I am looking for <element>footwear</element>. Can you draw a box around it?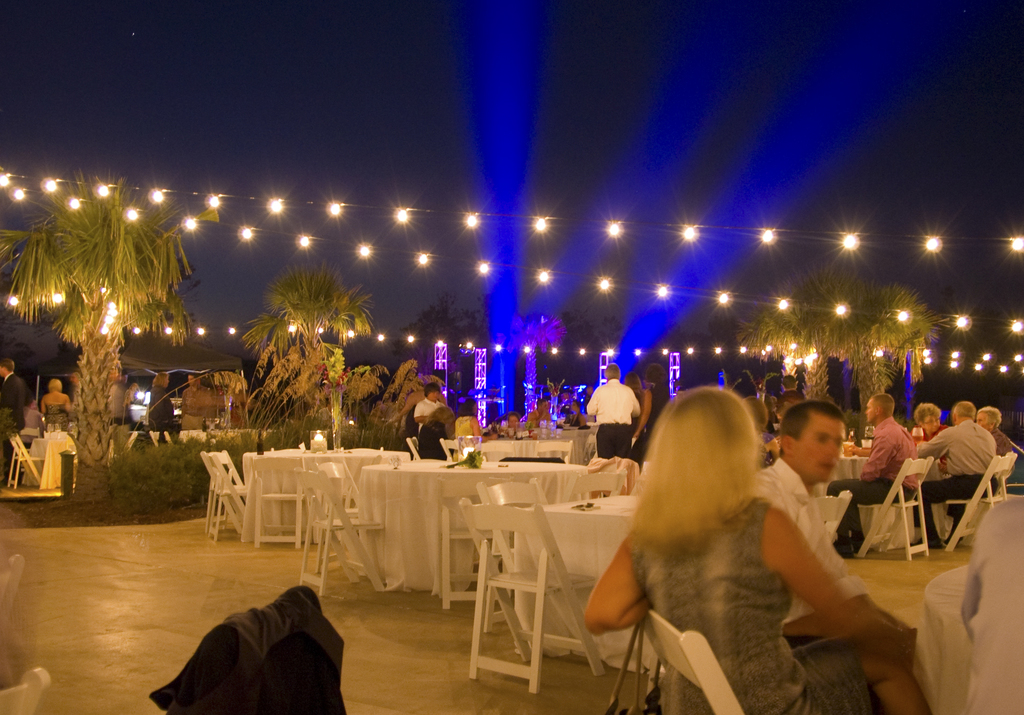
Sure, the bounding box is <box>831,538,855,559</box>.
